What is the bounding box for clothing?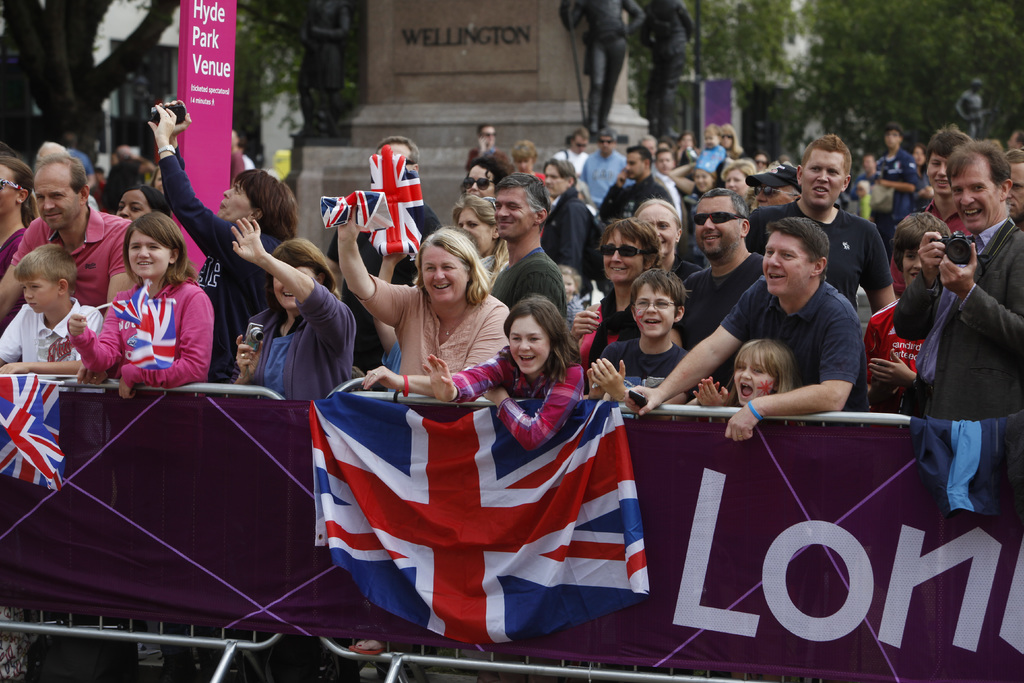
593:290:631:348.
